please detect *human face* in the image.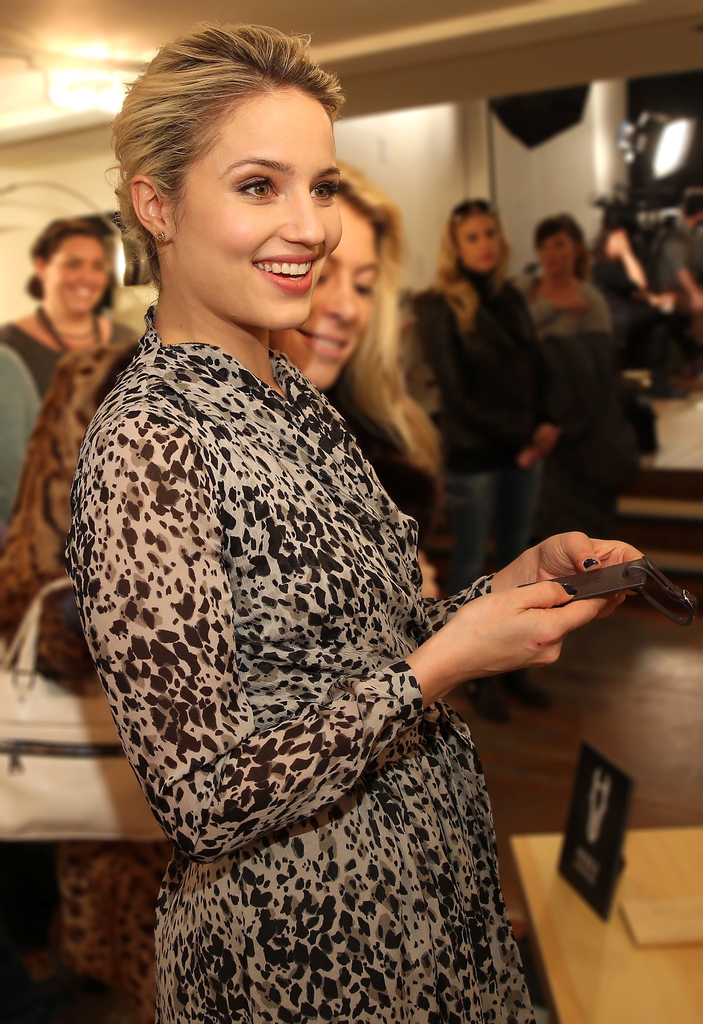
detection(171, 83, 348, 328).
